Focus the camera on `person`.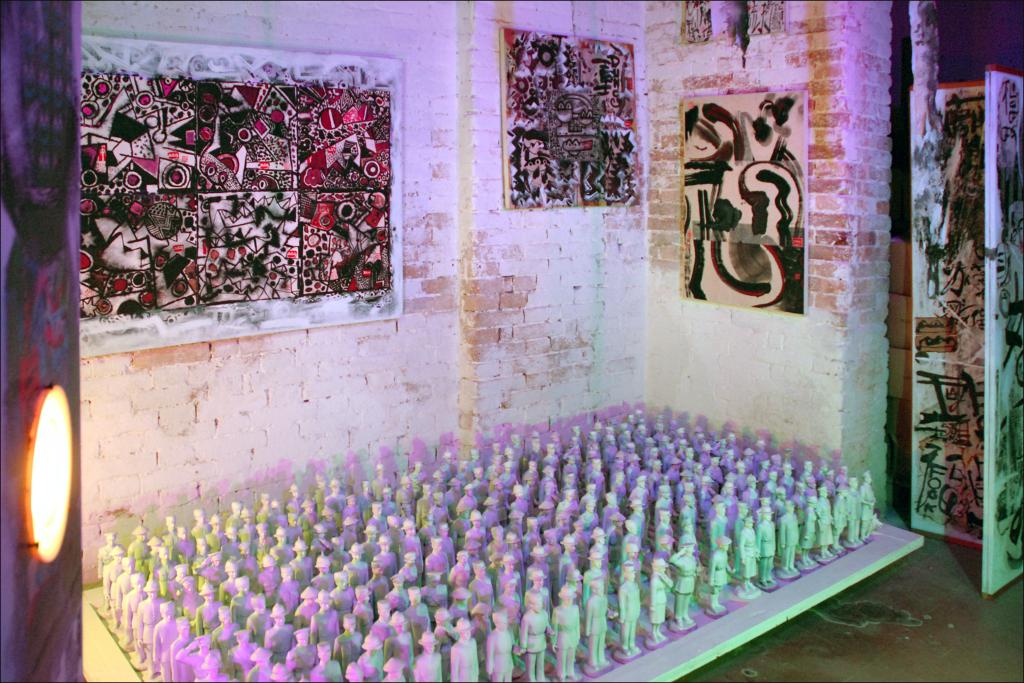
Focus region: locate(289, 628, 321, 670).
